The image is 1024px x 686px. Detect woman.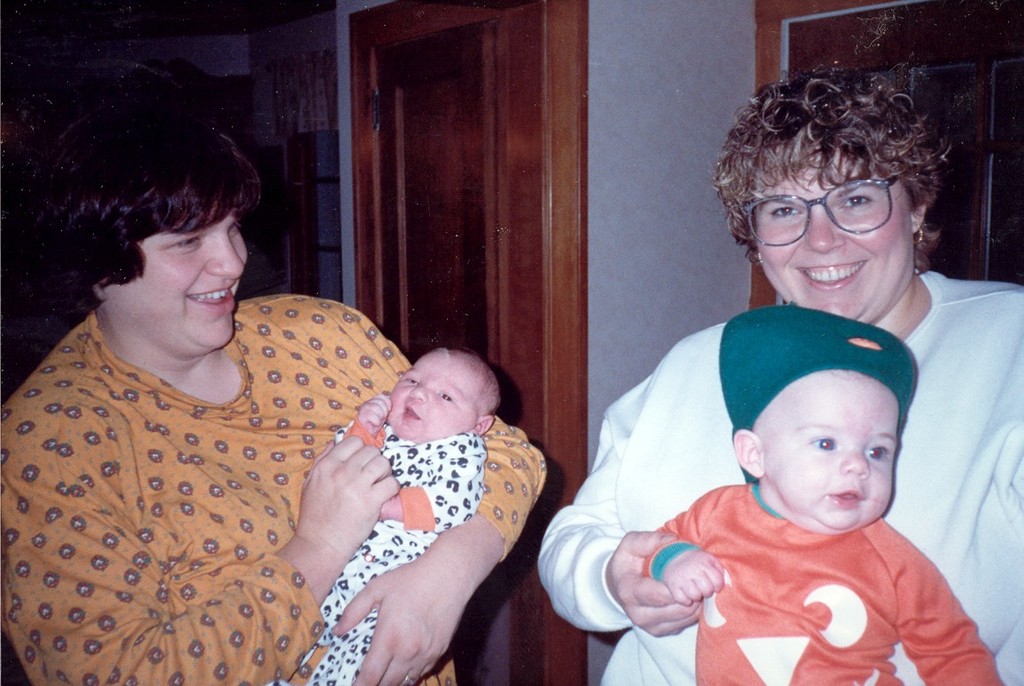
Detection: (x1=21, y1=106, x2=466, y2=685).
